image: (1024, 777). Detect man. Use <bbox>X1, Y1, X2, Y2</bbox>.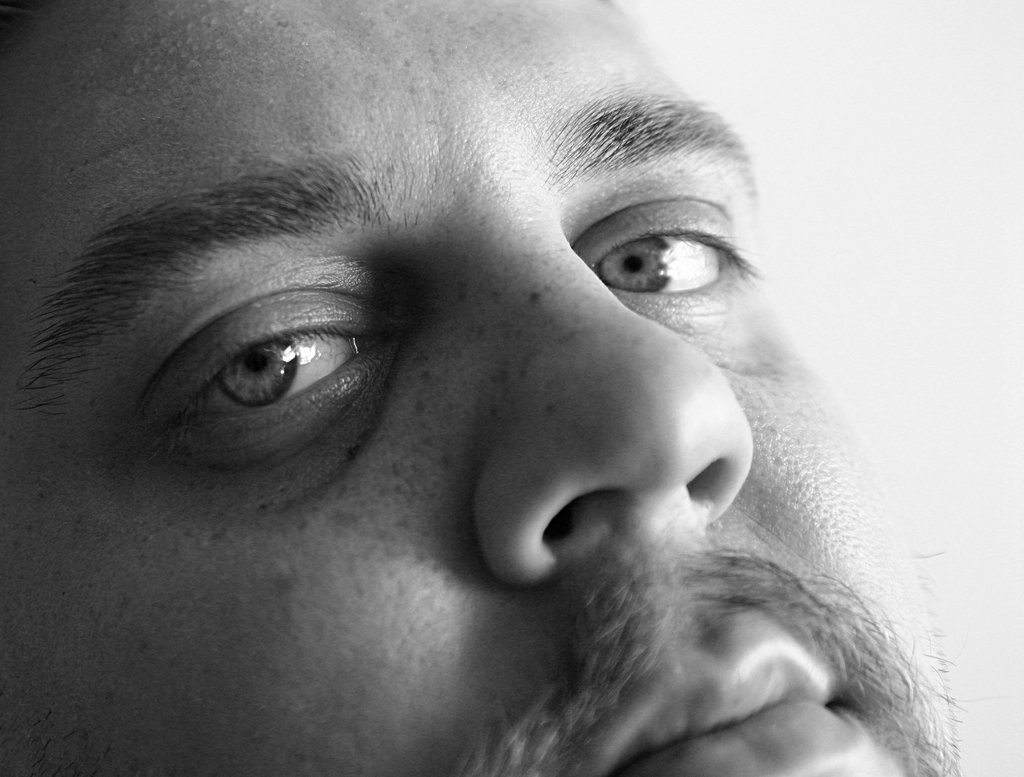
<bbox>35, 47, 940, 776</bbox>.
